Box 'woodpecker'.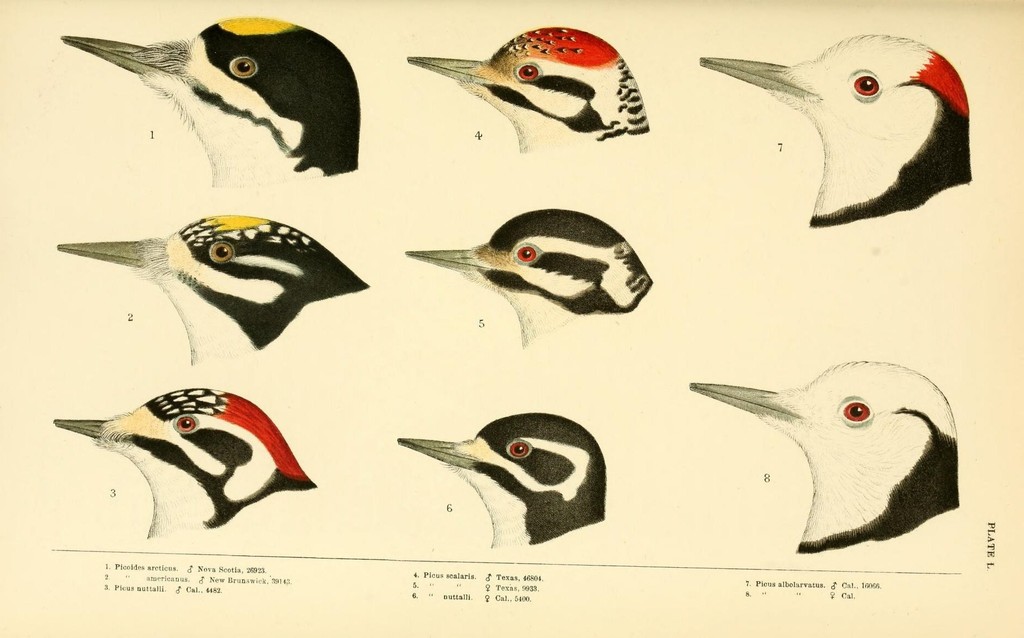
region(52, 387, 317, 541).
